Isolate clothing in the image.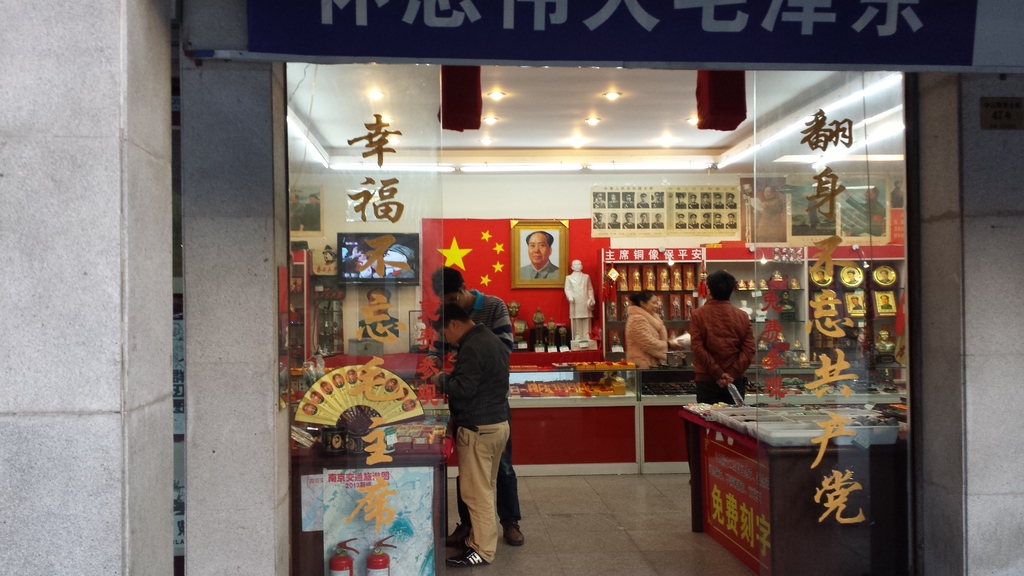
Isolated region: BBox(441, 321, 511, 559).
